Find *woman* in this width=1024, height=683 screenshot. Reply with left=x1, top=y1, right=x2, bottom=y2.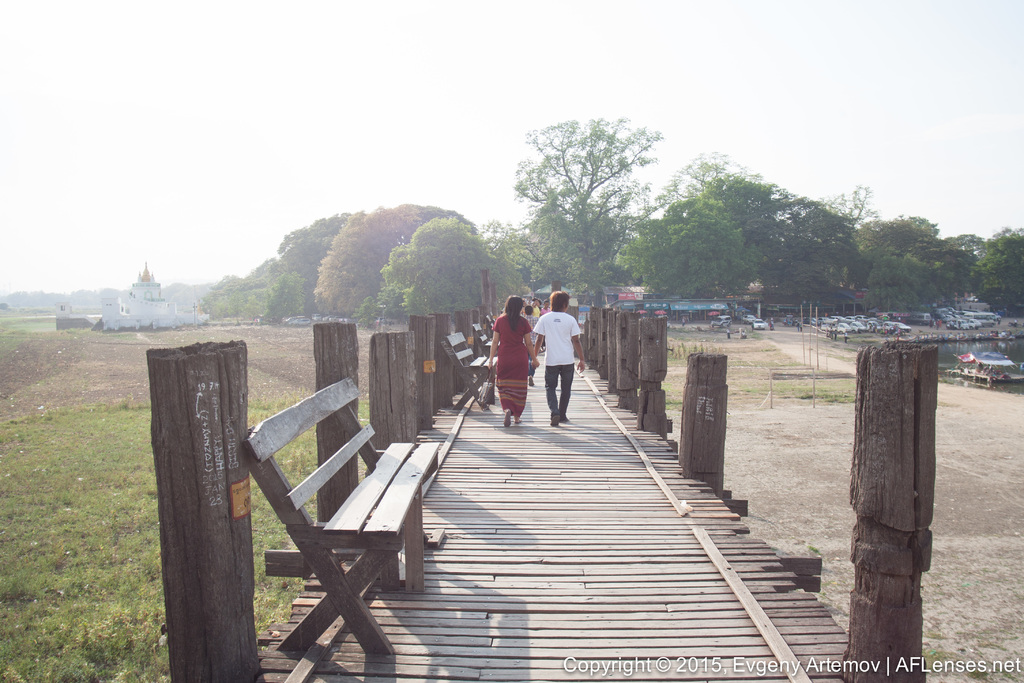
left=491, top=293, right=543, bottom=432.
